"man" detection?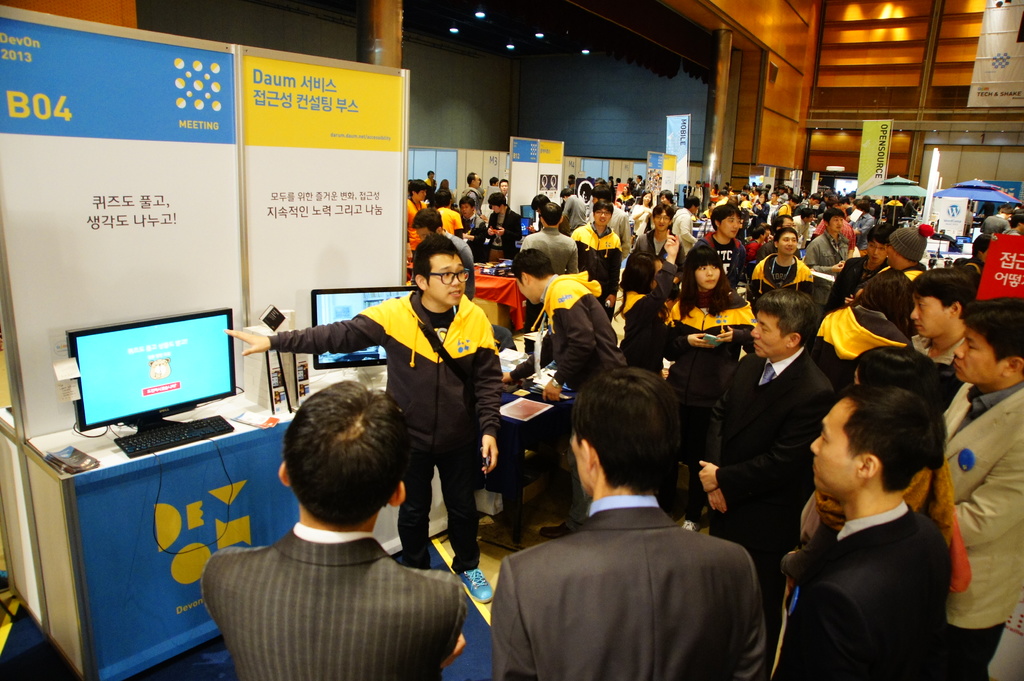
461 192 480 236
